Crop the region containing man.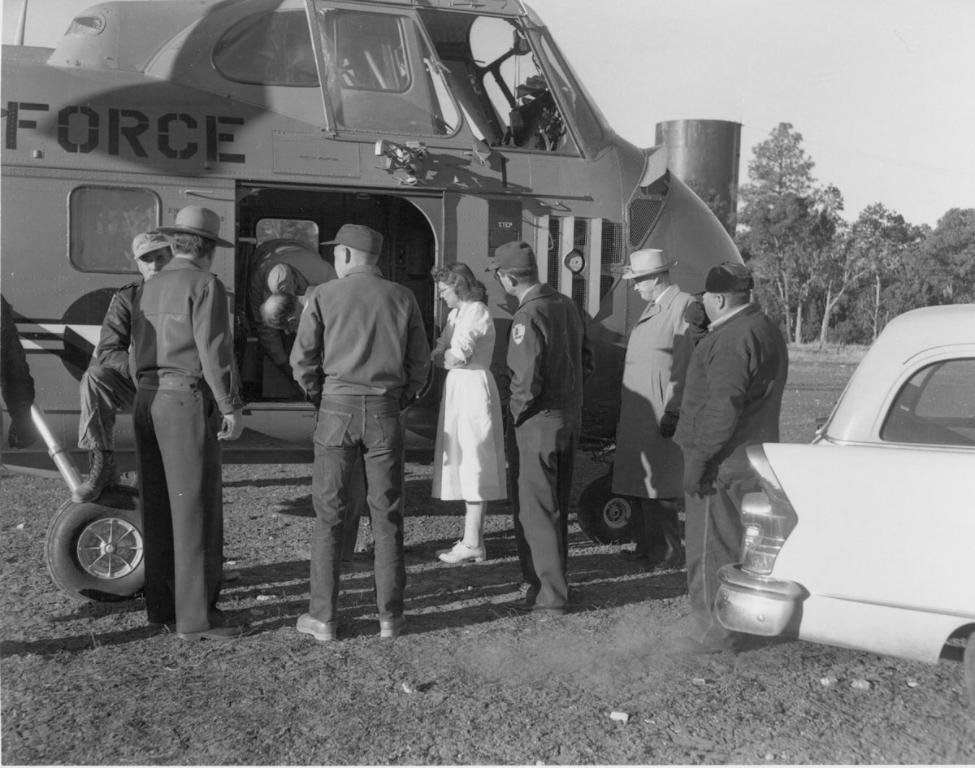
Crop region: region(128, 203, 266, 642).
